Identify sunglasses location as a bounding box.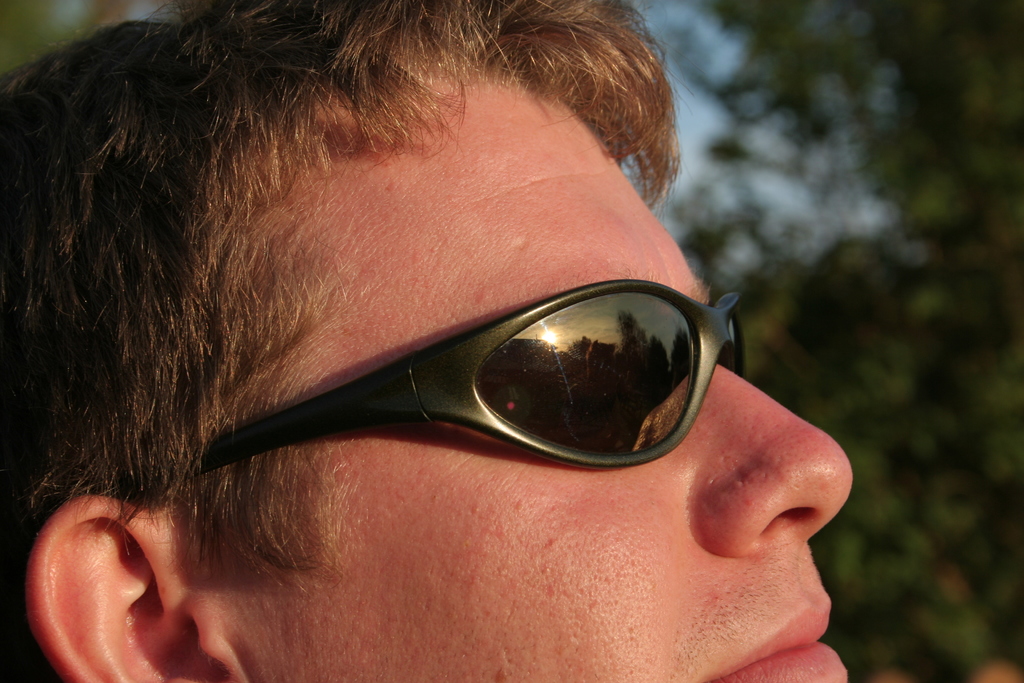
(113, 280, 745, 504).
